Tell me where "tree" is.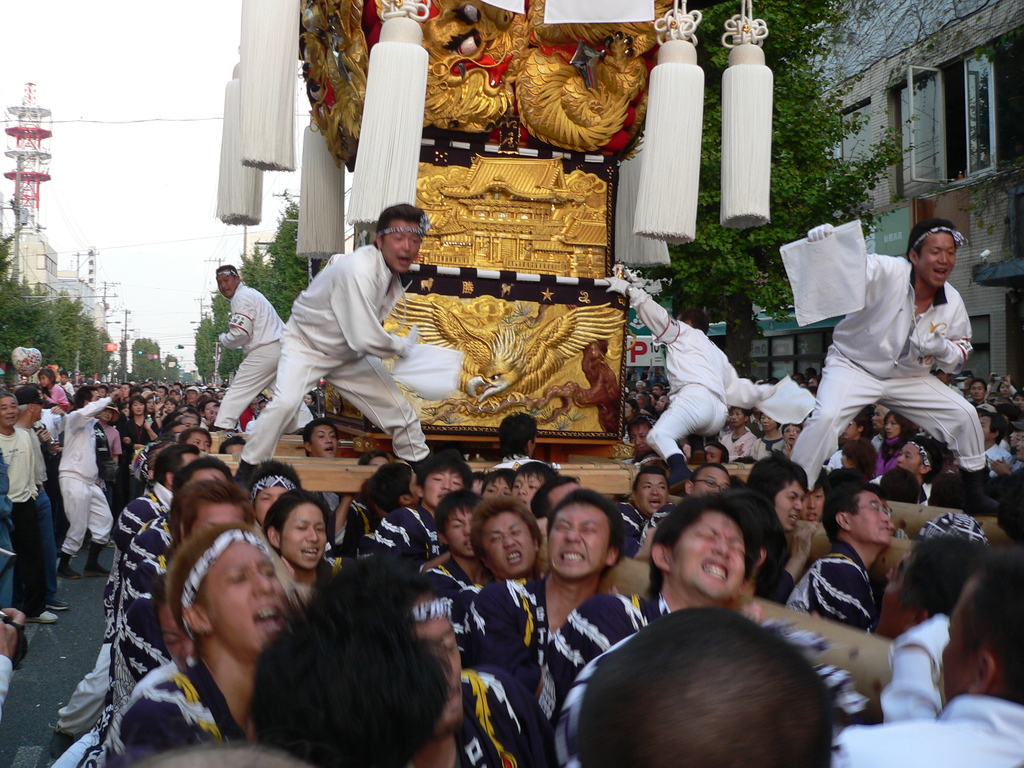
"tree" is at 0/237/104/397.
